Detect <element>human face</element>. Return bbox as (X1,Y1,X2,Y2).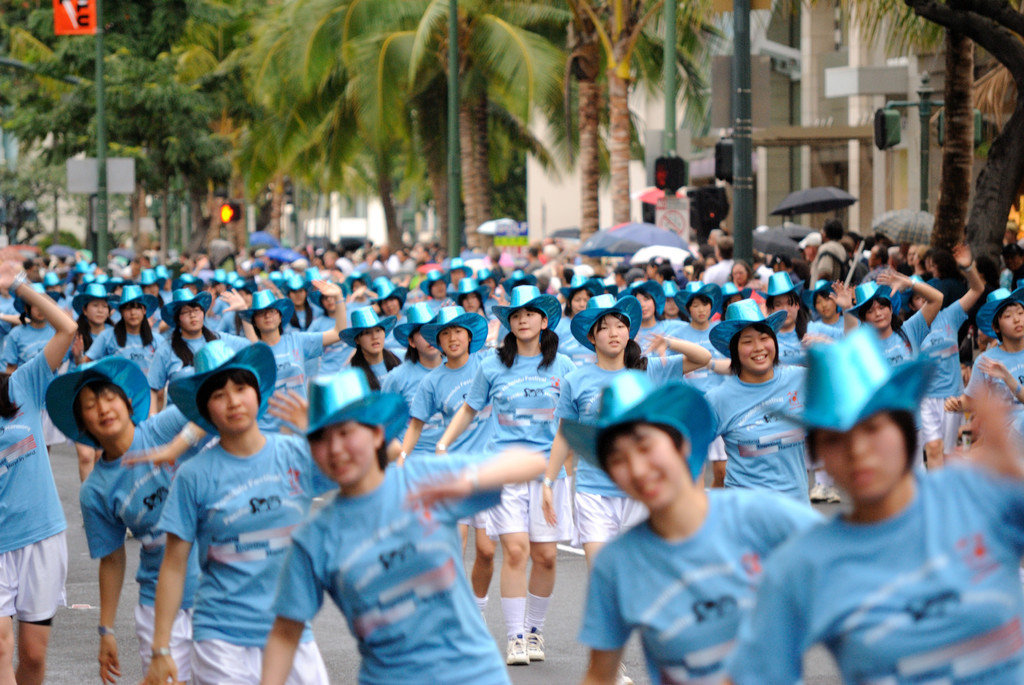
(321,294,336,311).
